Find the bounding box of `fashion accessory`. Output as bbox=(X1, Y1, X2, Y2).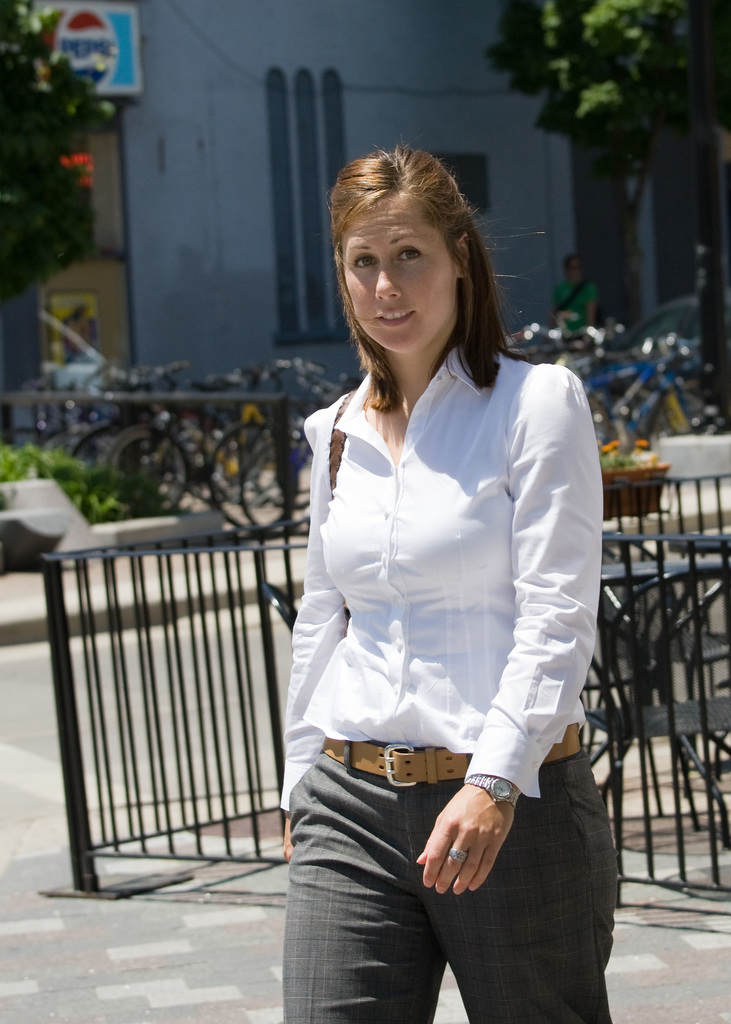
bbox=(445, 848, 468, 860).
